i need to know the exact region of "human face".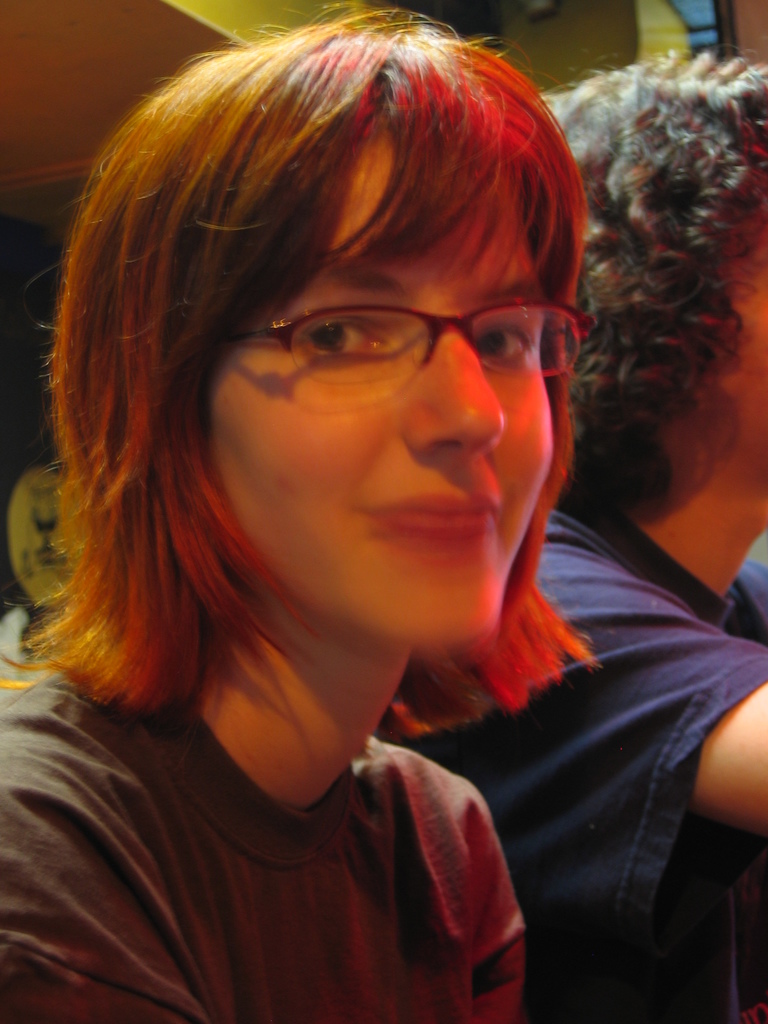
Region: Rect(205, 138, 556, 646).
